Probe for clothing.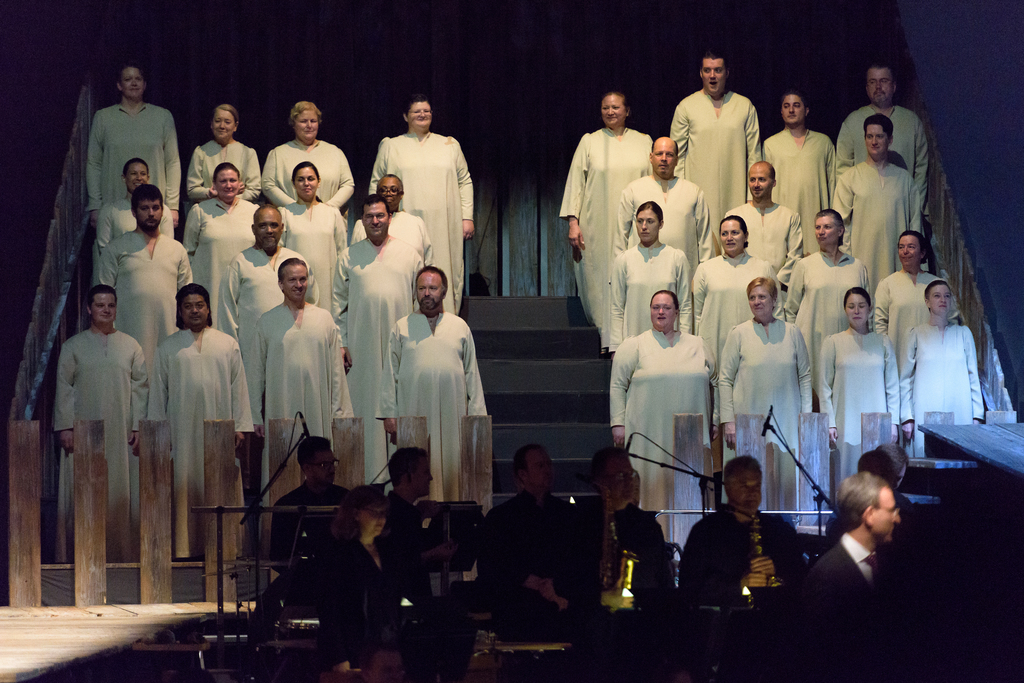
Probe result: box=[771, 256, 876, 367].
